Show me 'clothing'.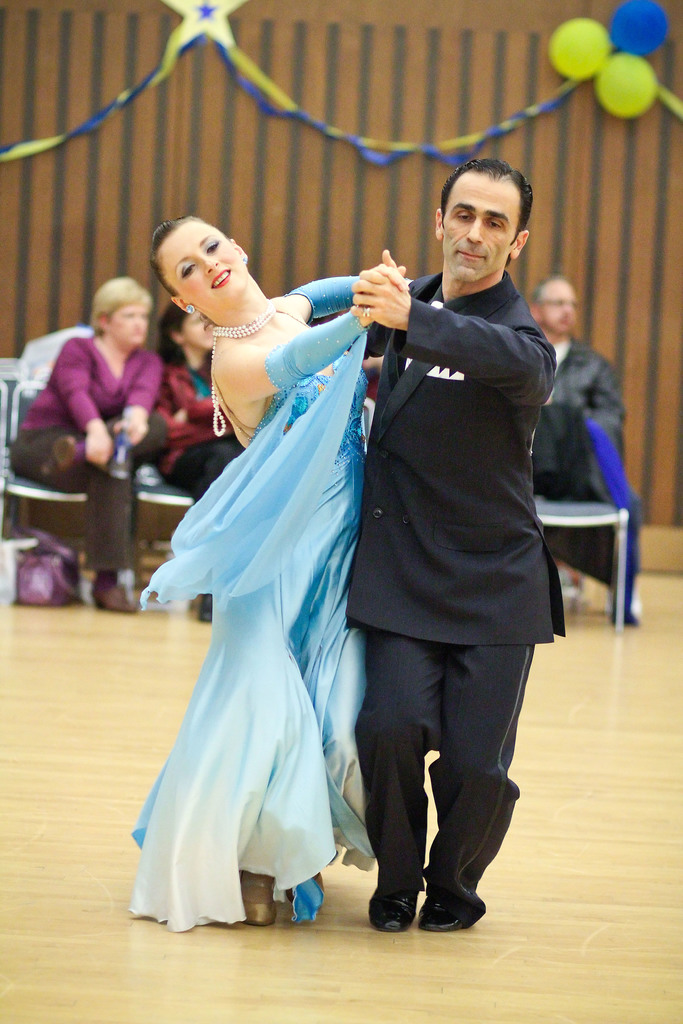
'clothing' is here: Rect(342, 269, 566, 647).
